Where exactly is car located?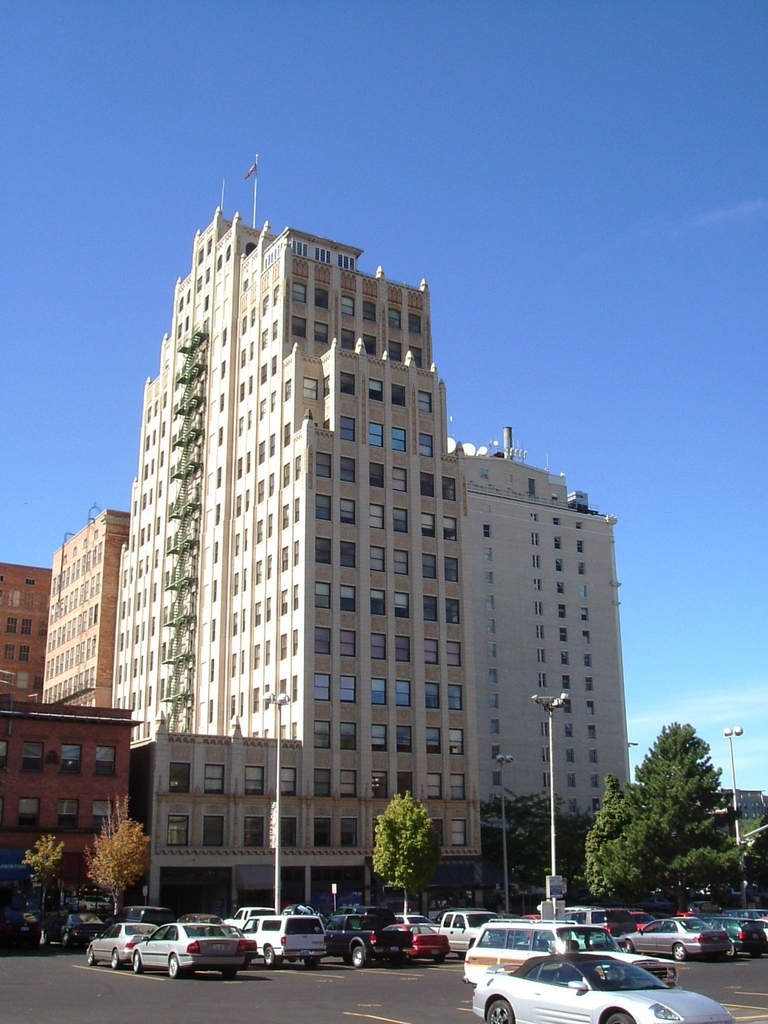
Its bounding box is <region>467, 951, 733, 1023</region>.
